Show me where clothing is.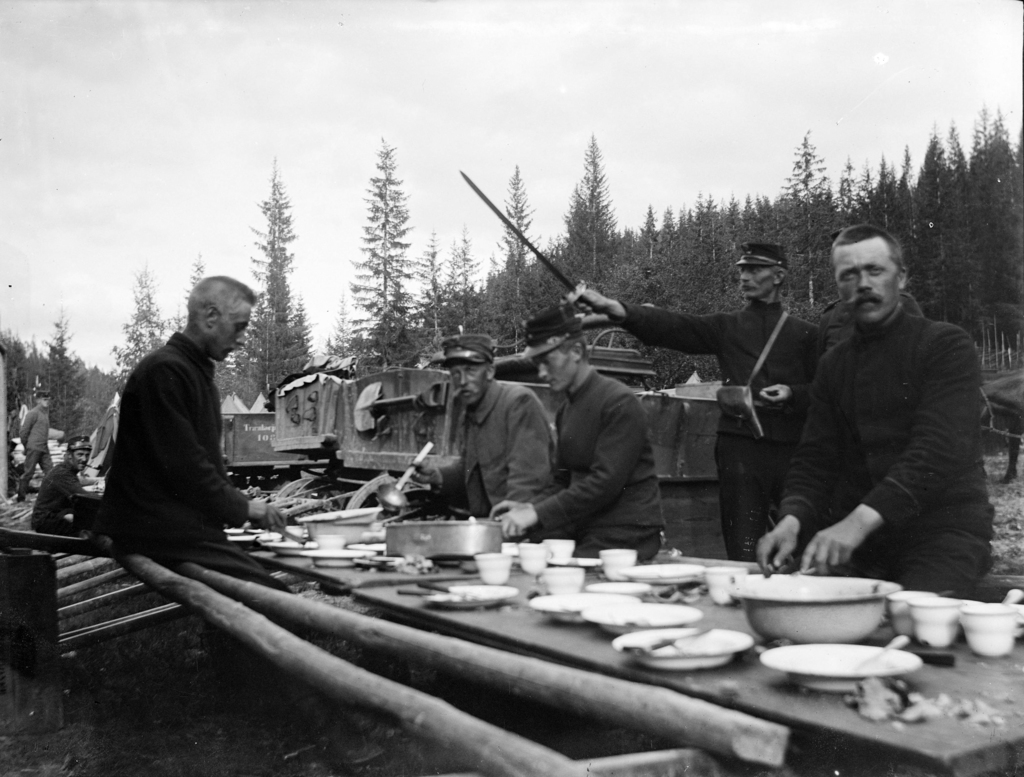
clothing is at bbox(432, 379, 557, 518).
